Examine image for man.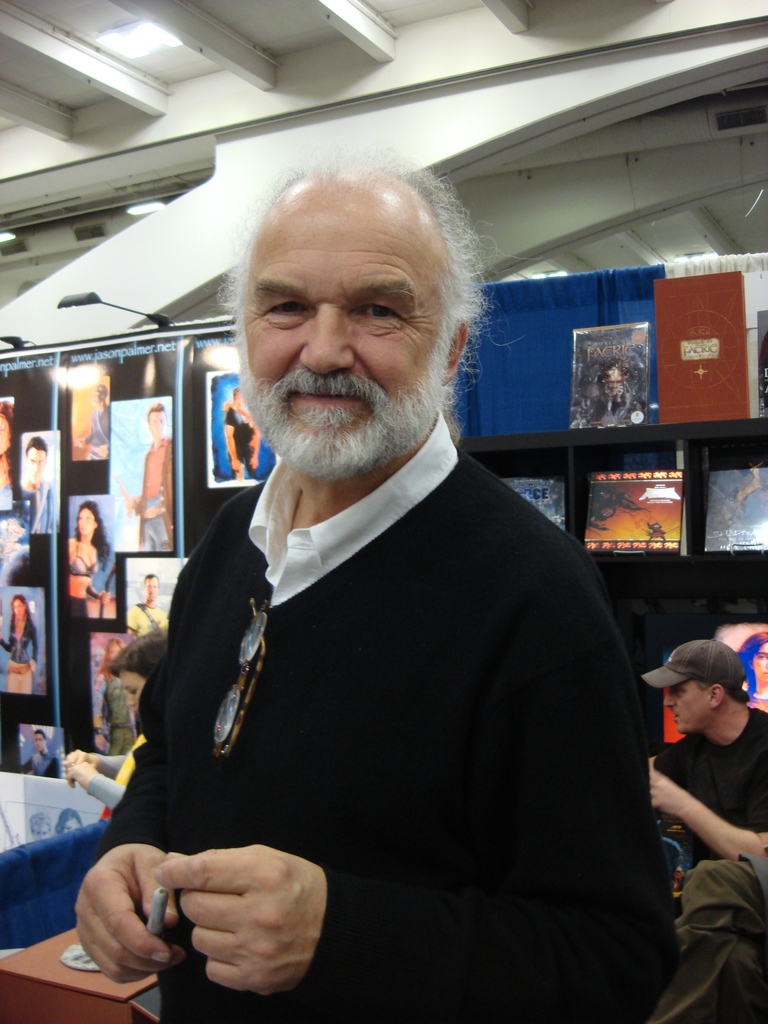
Examination result: l=123, t=401, r=172, b=554.
